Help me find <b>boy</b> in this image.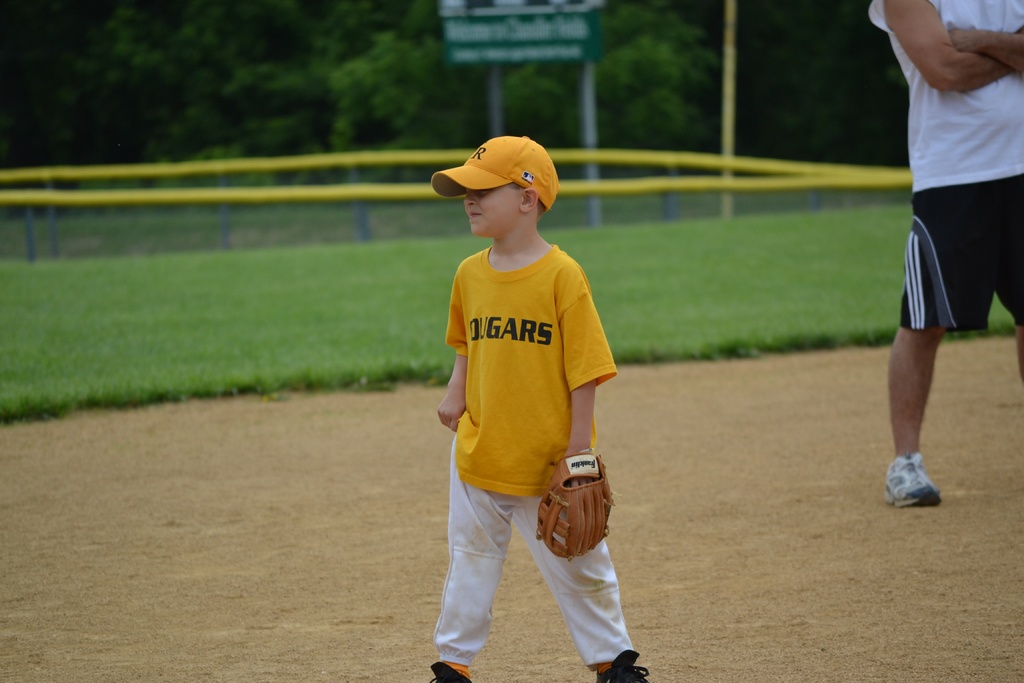
Found it: [429, 136, 652, 682].
